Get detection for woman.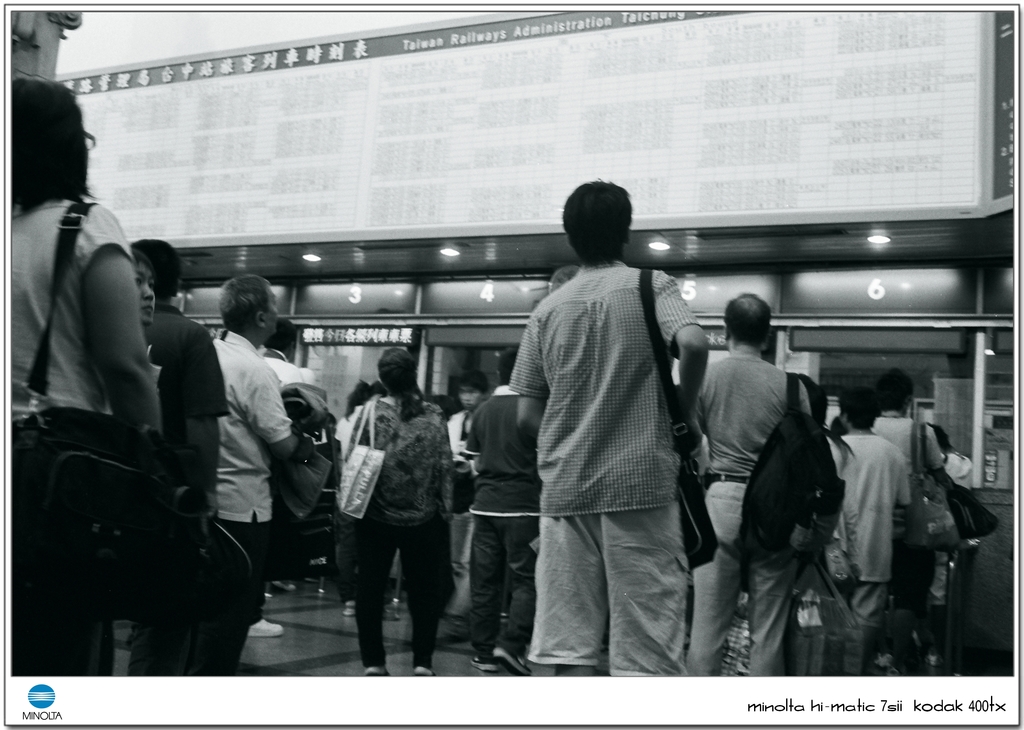
Detection: 336, 352, 462, 668.
